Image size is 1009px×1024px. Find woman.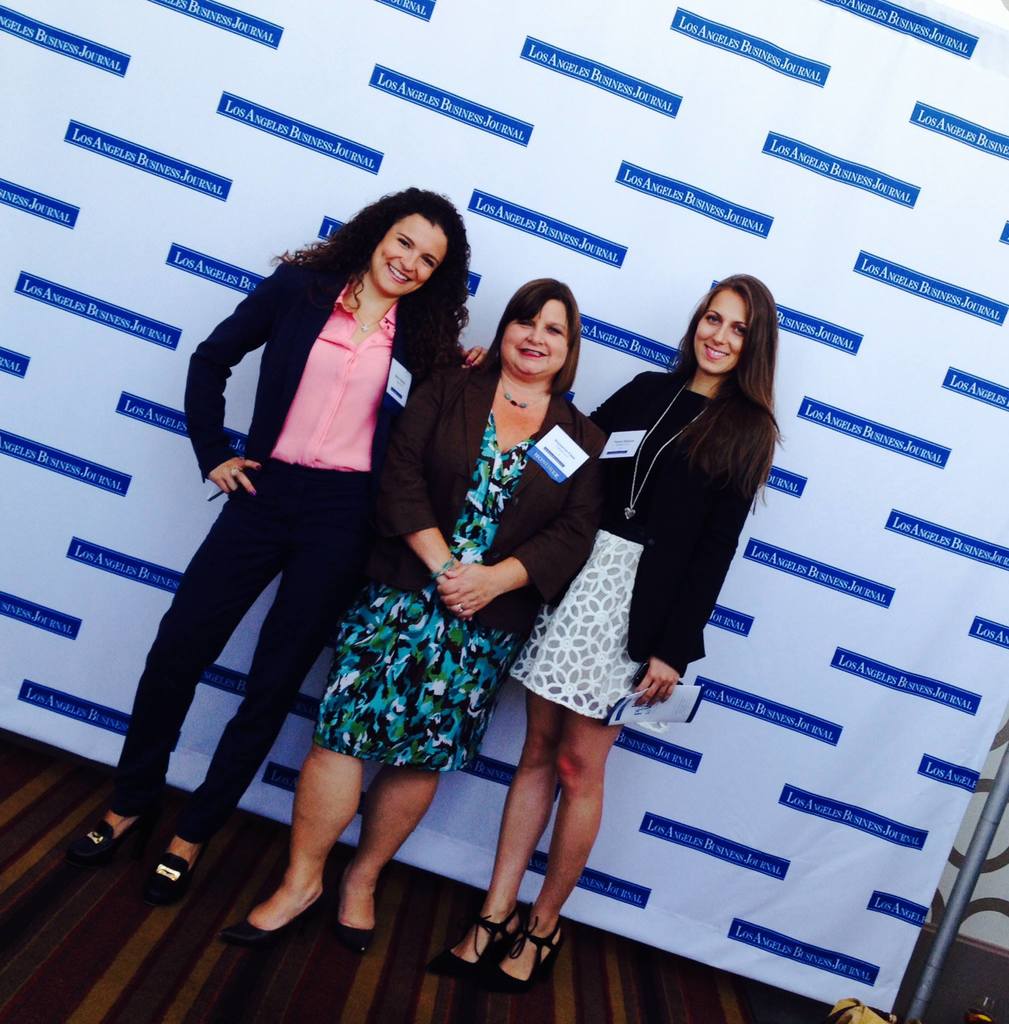
left=90, top=191, right=467, bottom=872.
